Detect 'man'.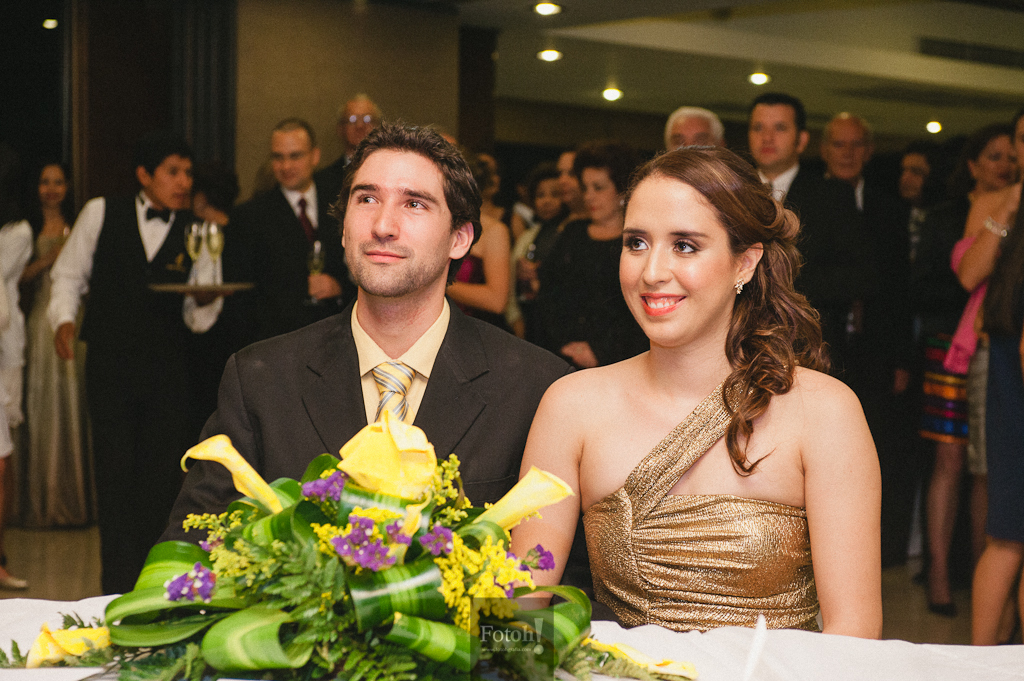
Detected at BBox(896, 138, 922, 569).
